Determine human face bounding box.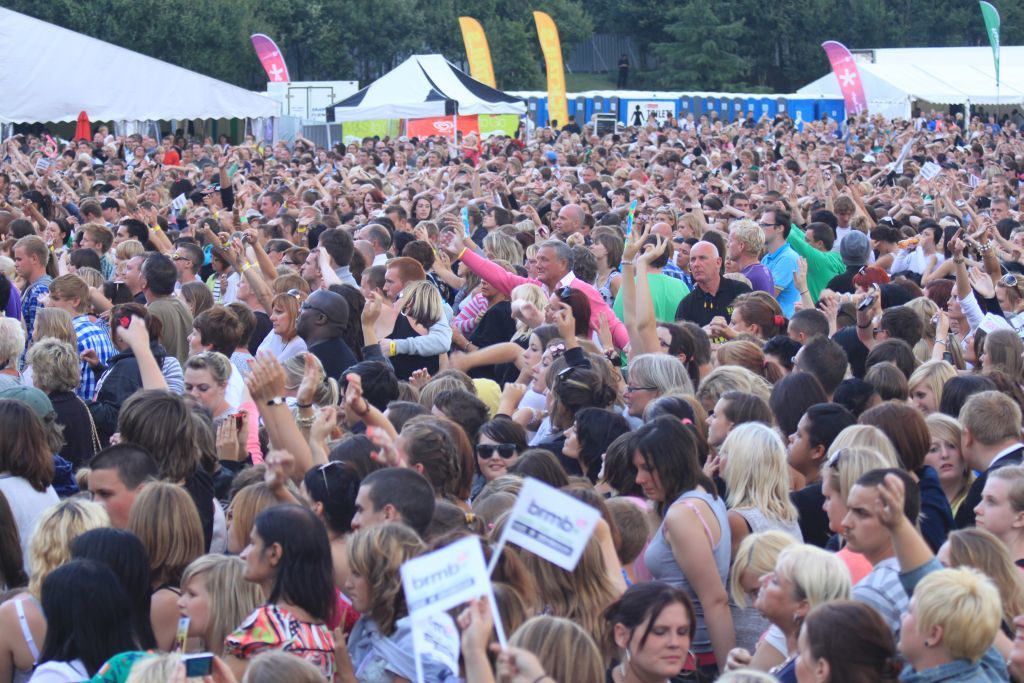
Determined: 301, 251, 321, 276.
